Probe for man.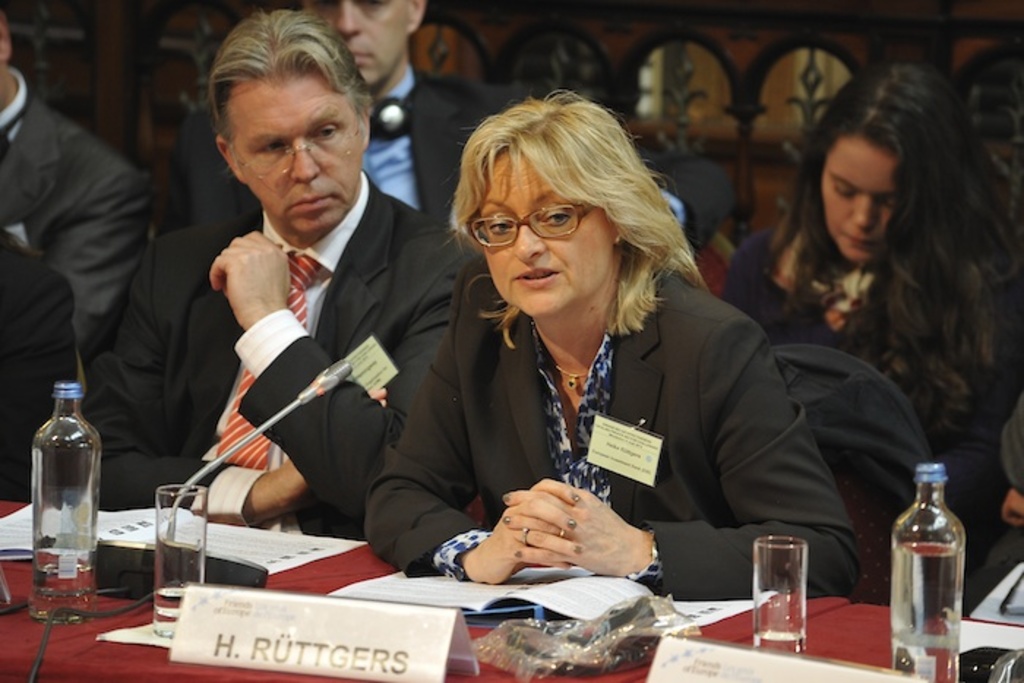
Probe result: (x1=0, y1=10, x2=161, y2=363).
